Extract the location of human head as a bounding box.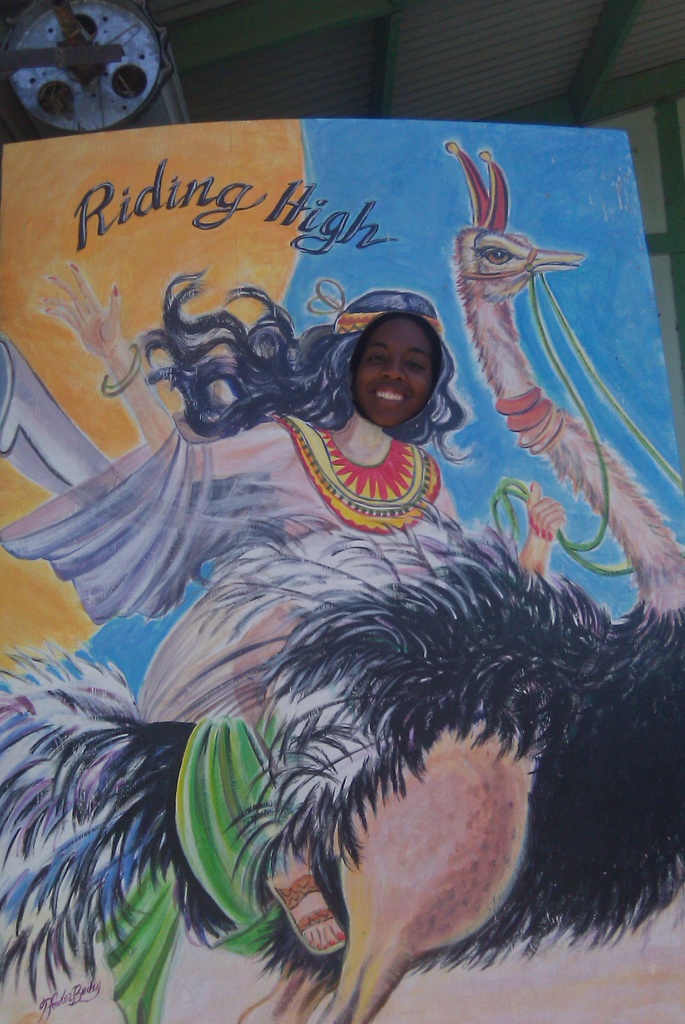
x1=358, y1=307, x2=434, y2=422.
